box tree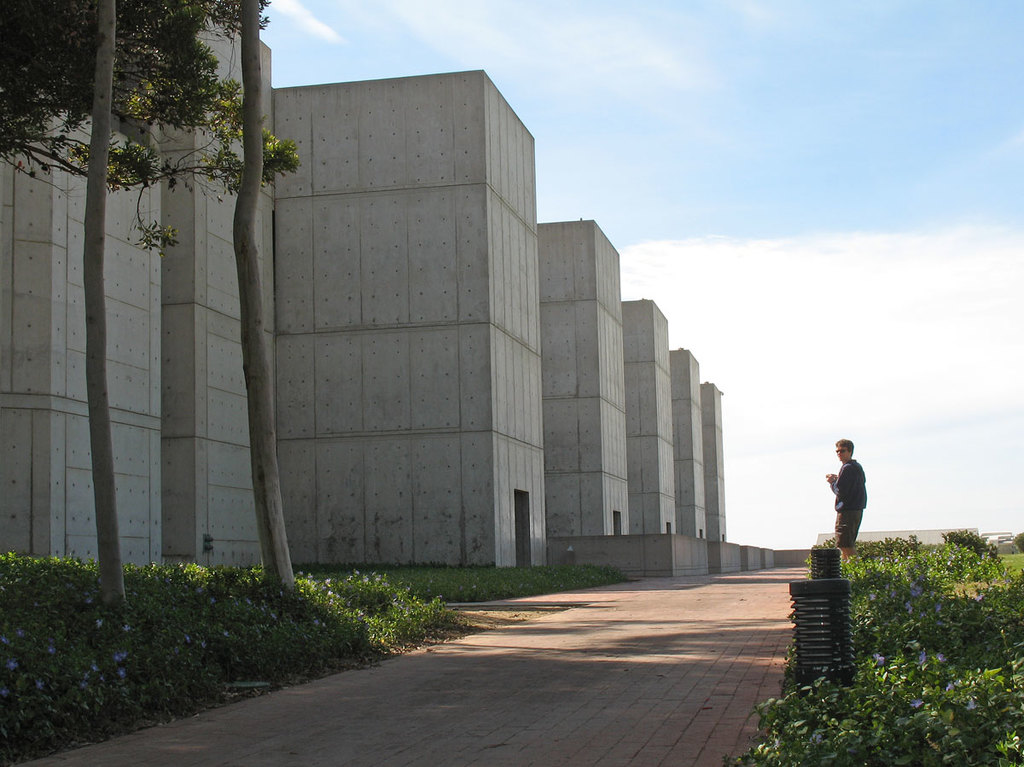
0/0/299/261
